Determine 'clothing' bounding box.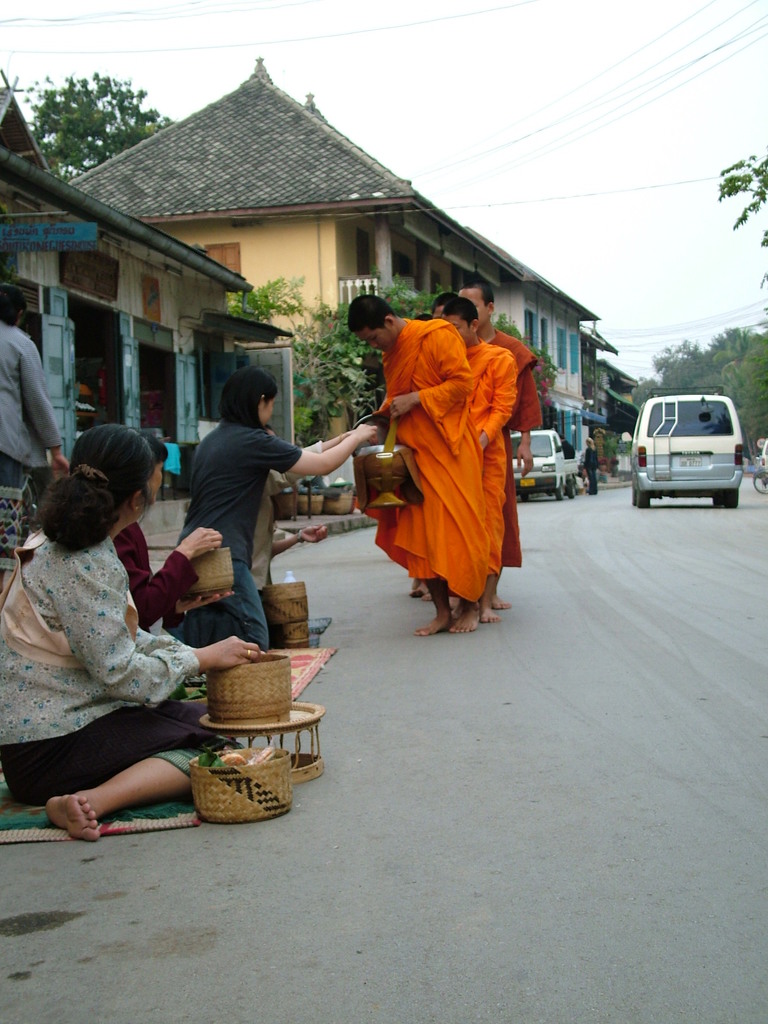
Determined: [x1=118, y1=521, x2=193, y2=629].
